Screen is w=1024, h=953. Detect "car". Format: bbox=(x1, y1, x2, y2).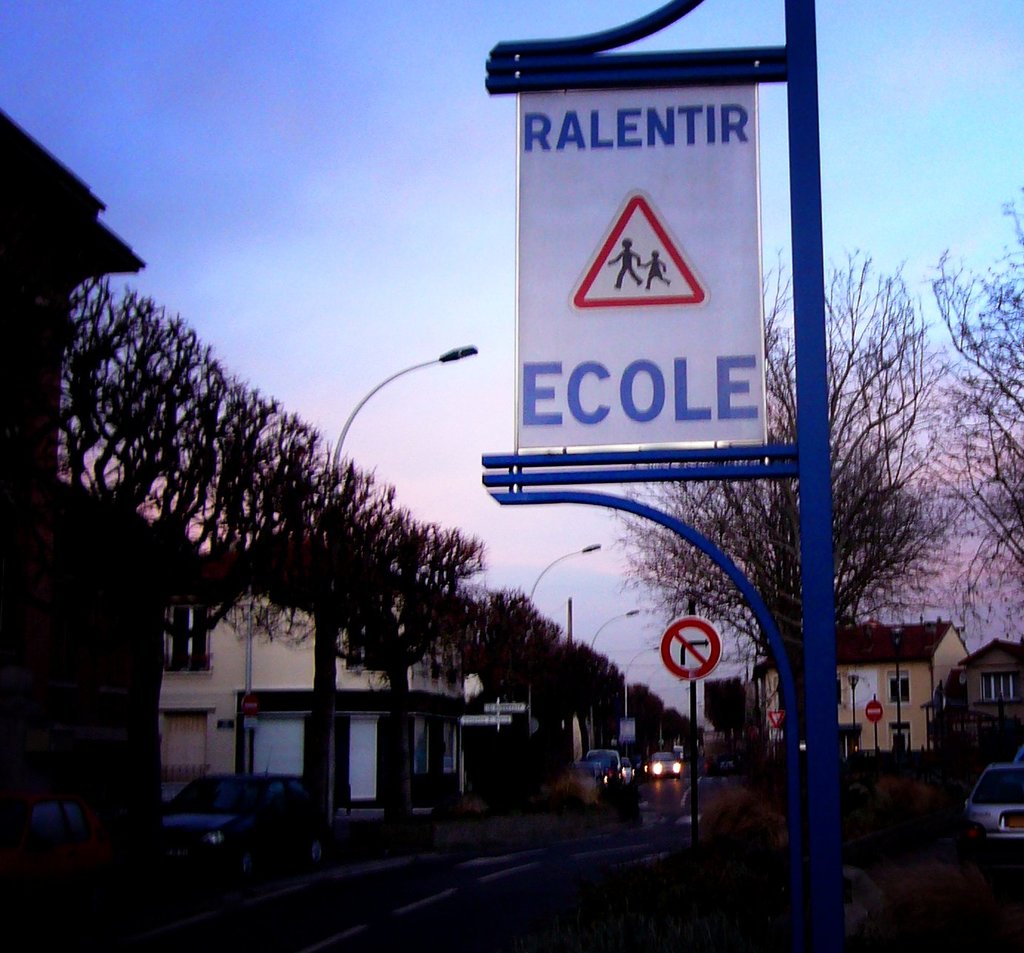
bbox=(169, 751, 338, 892).
